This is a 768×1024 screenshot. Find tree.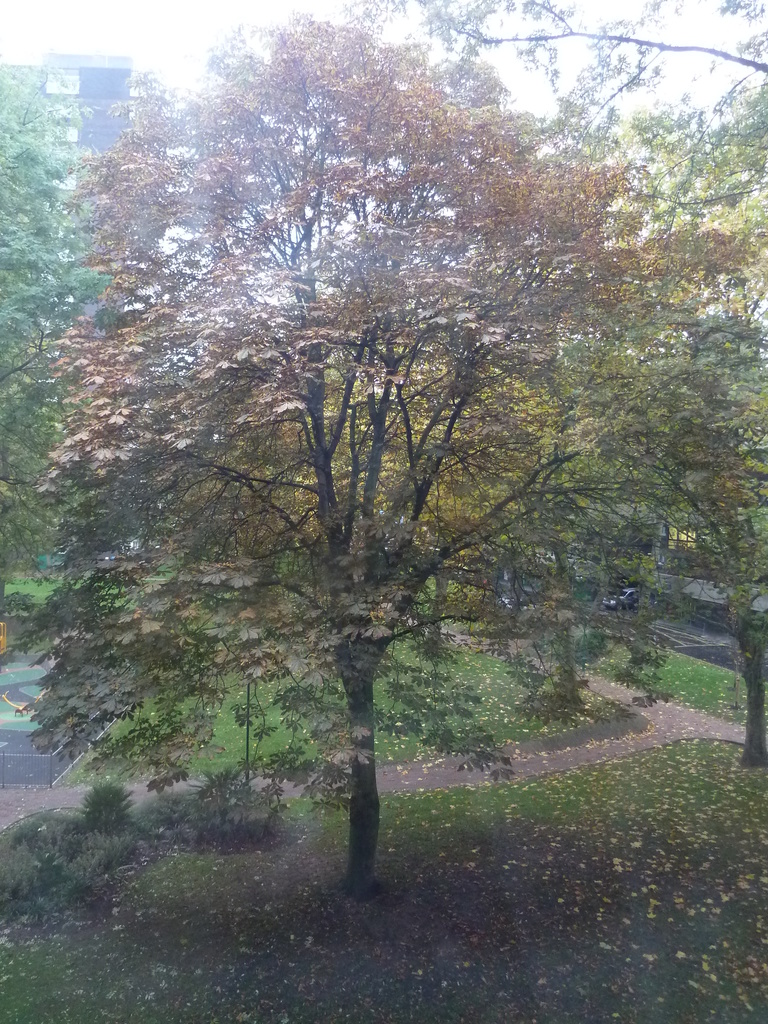
Bounding box: box(0, 57, 95, 600).
